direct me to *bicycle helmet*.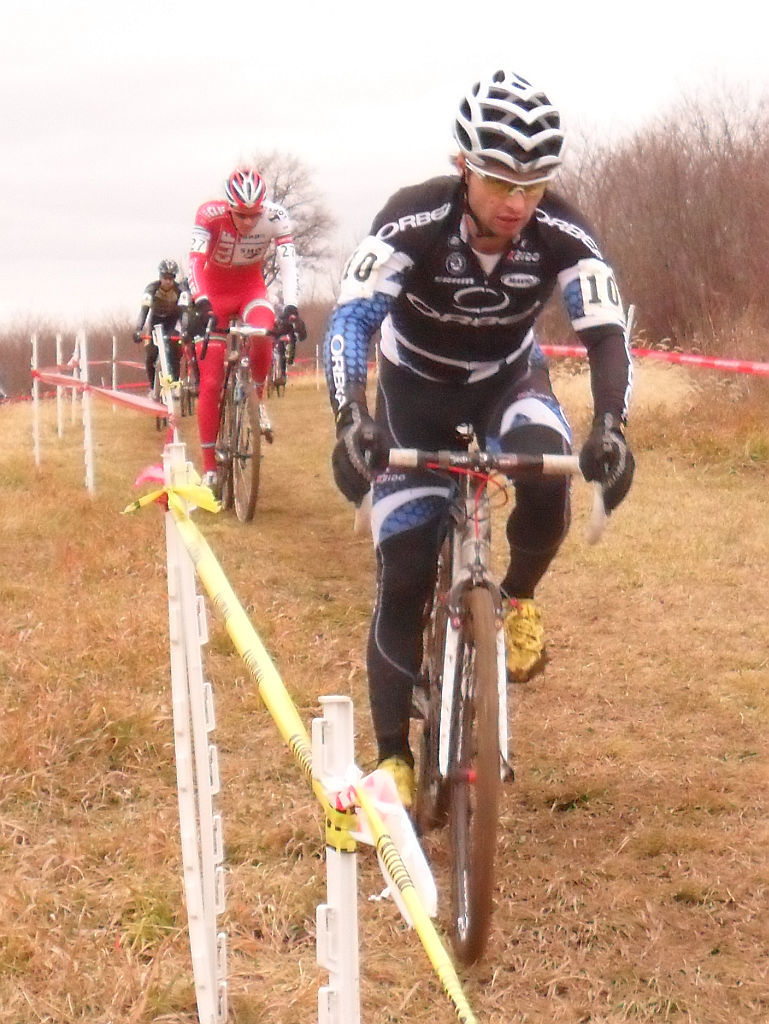
Direction: [224,170,274,216].
